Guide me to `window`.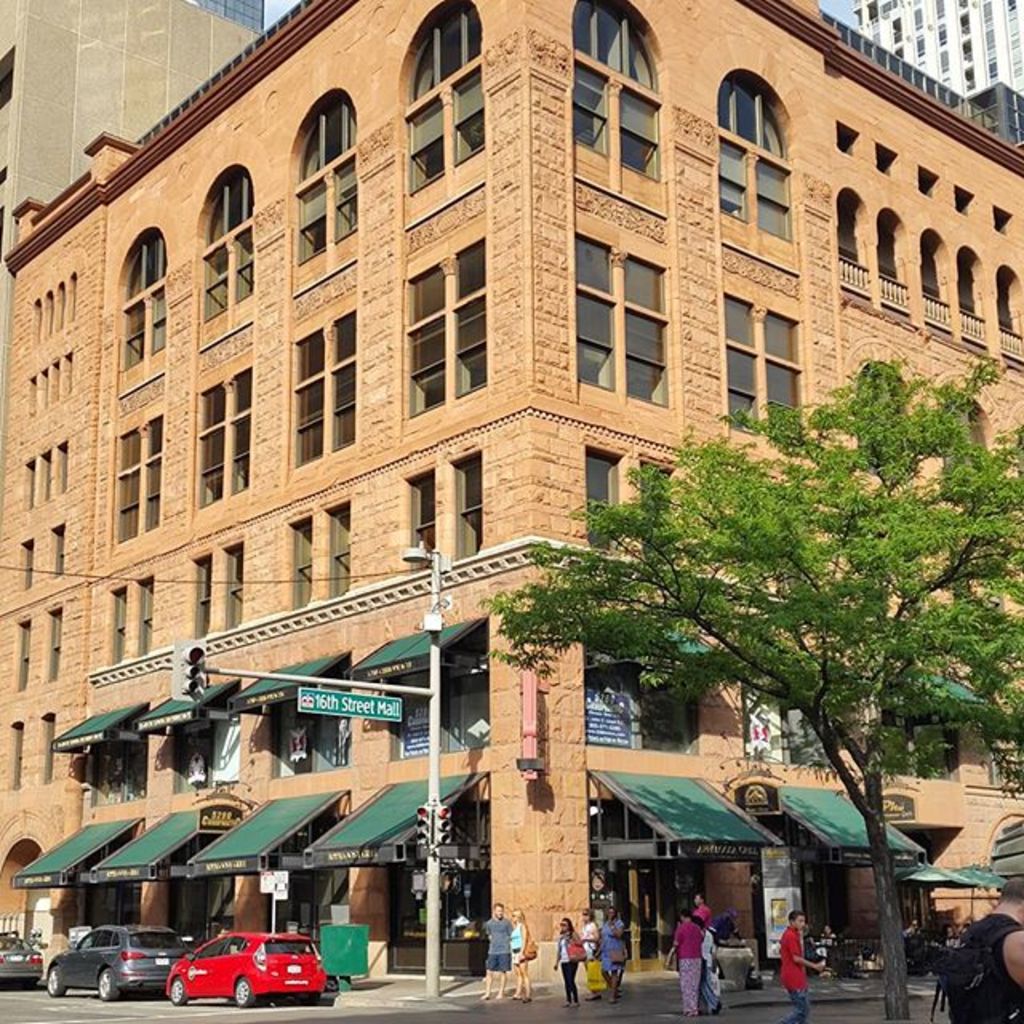
Guidance: bbox=[93, 707, 147, 802].
